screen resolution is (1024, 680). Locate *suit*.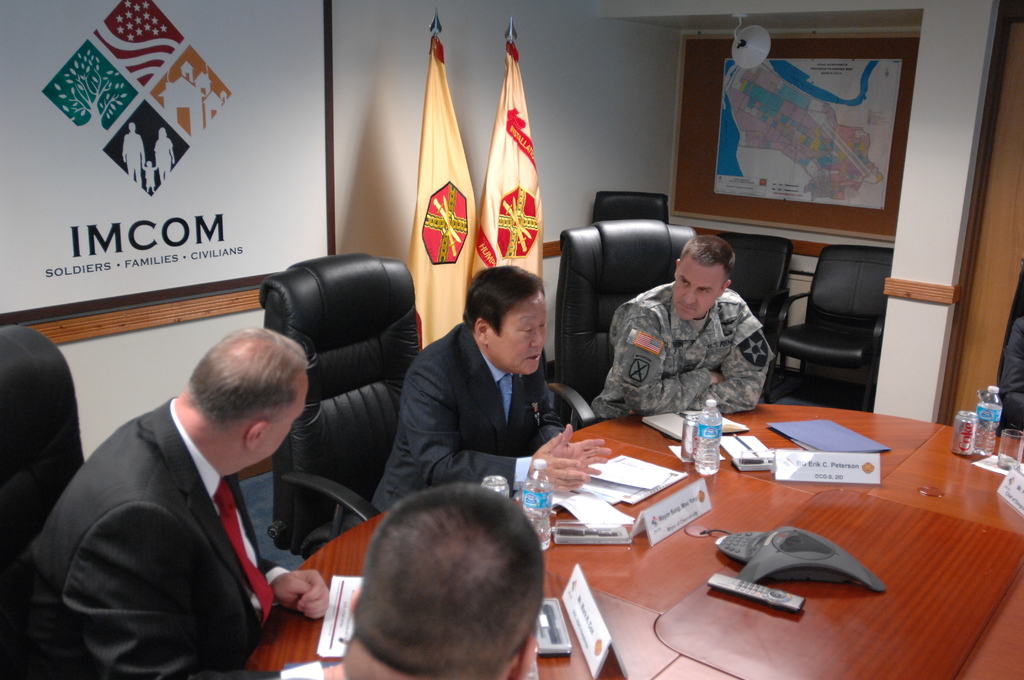
368/323/577/516.
